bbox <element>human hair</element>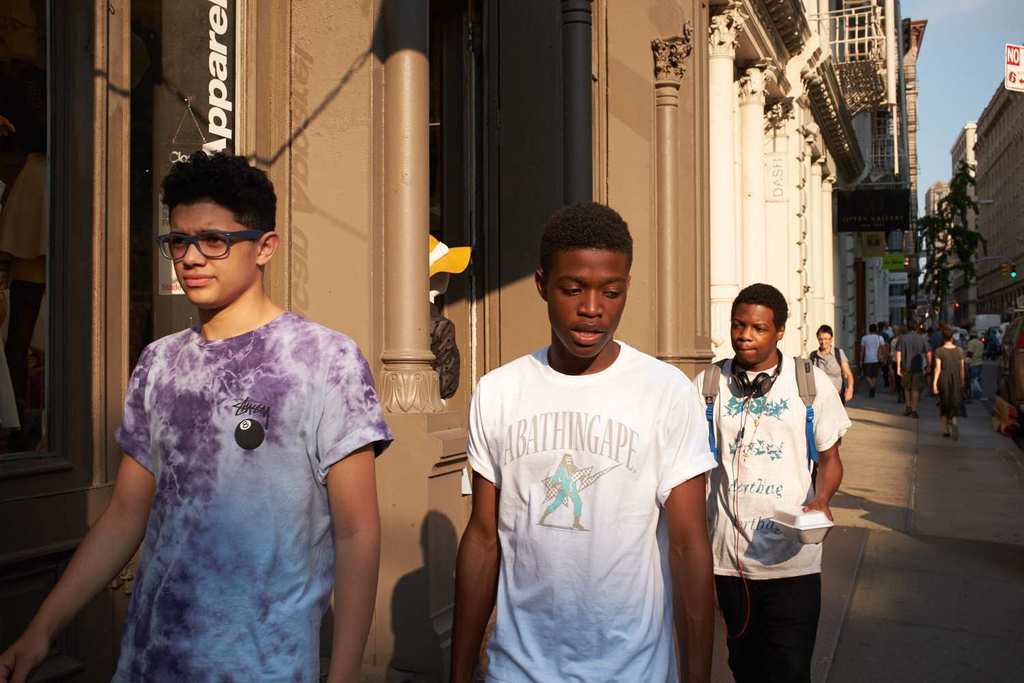
Rect(156, 161, 263, 258)
